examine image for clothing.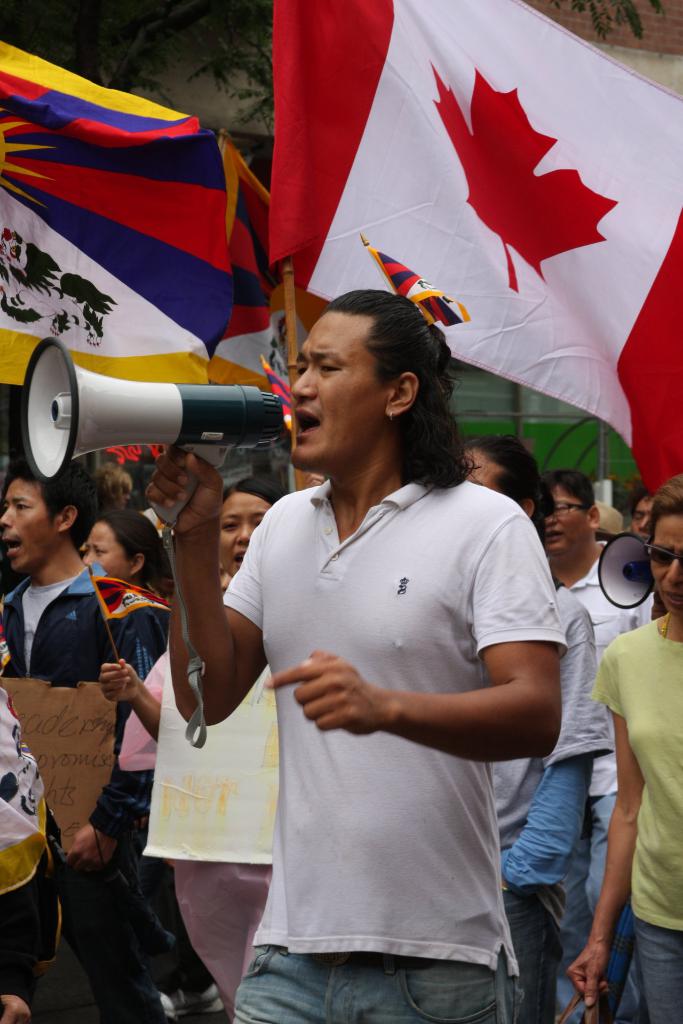
Examination result: 0:669:62:1012.
